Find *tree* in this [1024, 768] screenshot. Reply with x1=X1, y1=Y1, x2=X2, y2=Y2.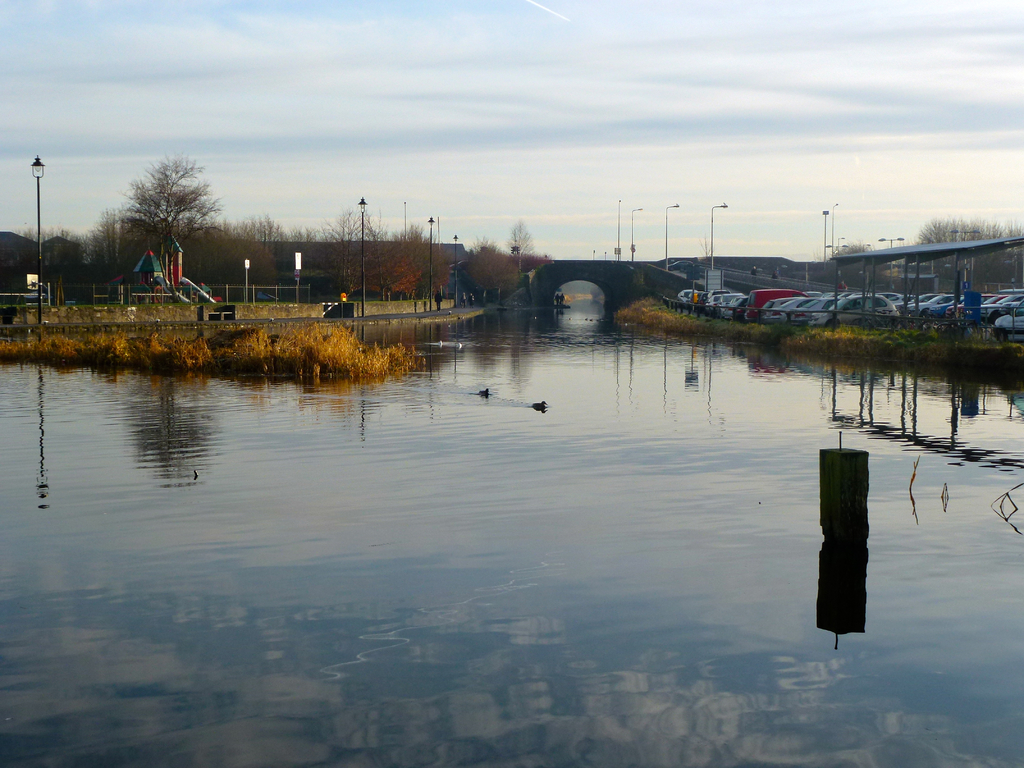
x1=358, y1=245, x2=418, y2=303.
